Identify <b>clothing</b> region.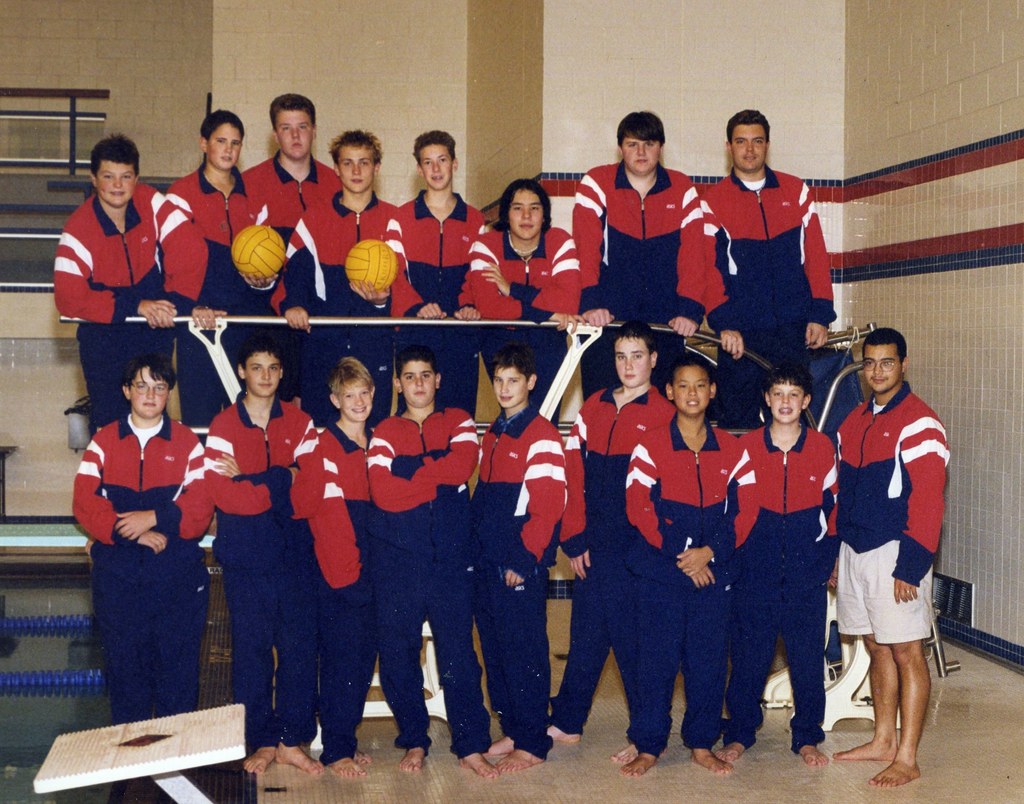
Region: [left=371, top=405, right=484, bottom=760].
